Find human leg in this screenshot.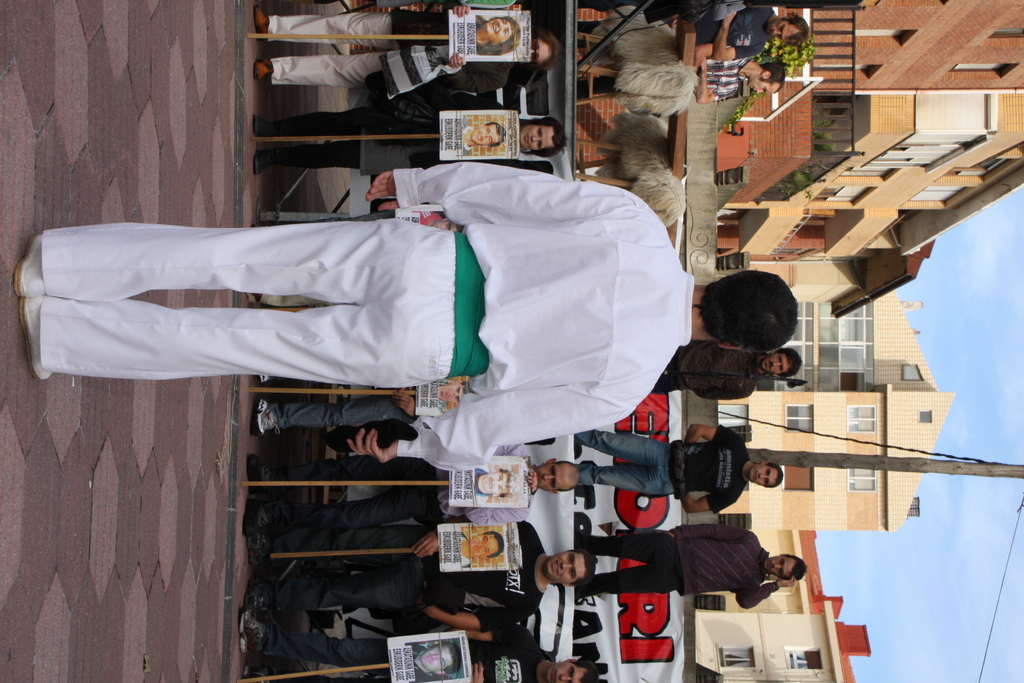
The bounding box for human leg is (left=248, top=449, right=438, bottom=494).
